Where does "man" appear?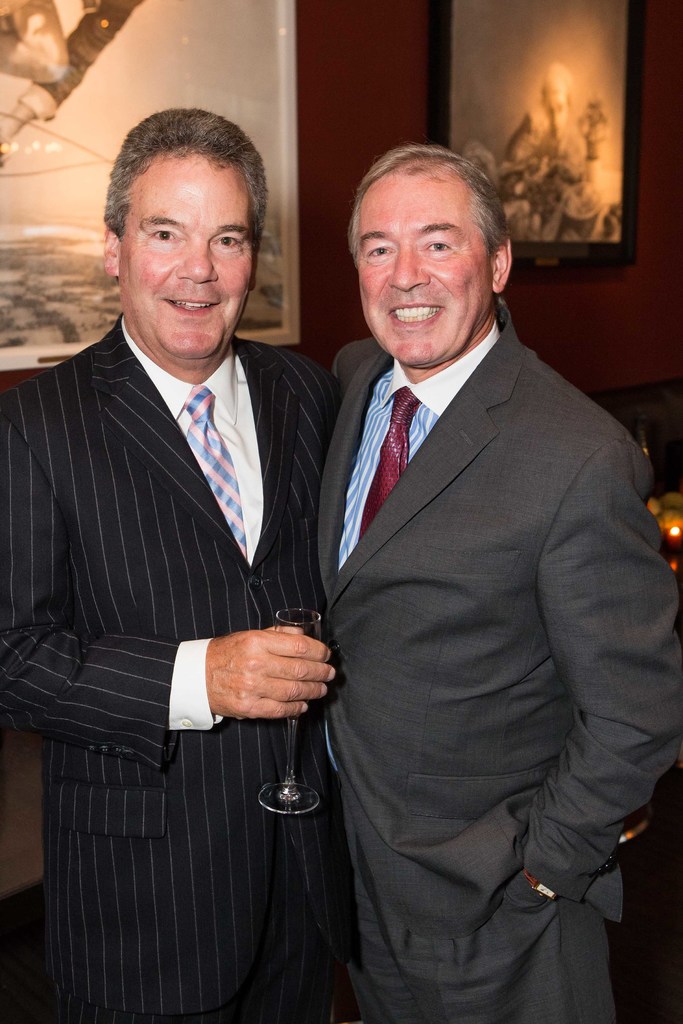
Appears at crop(0, 108, 346, 1023).
